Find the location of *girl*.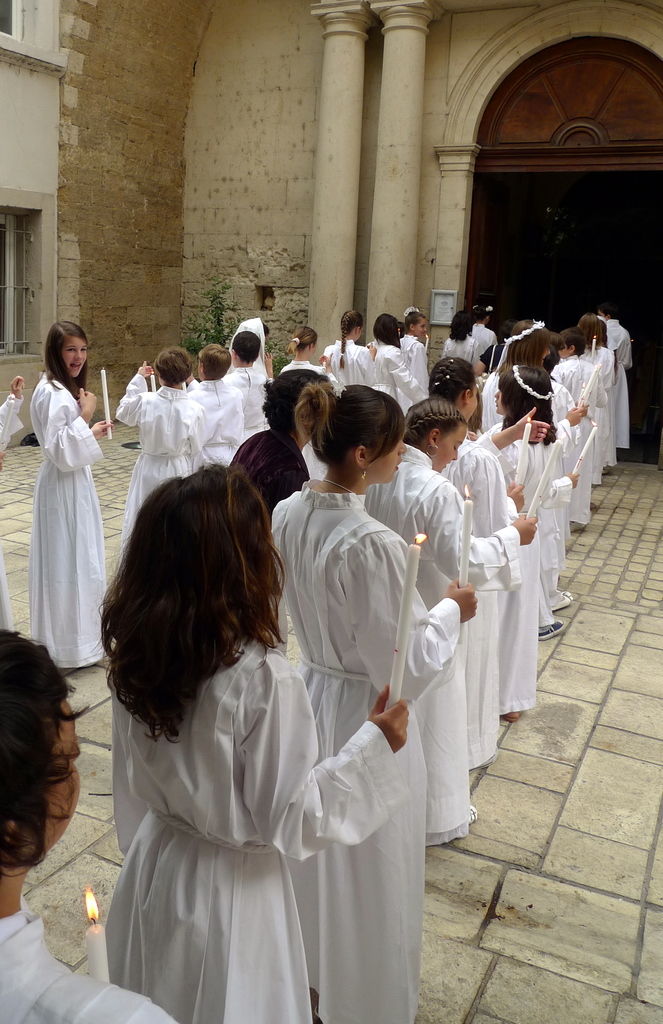
Location: (left=29, top=321, right=115, bottom=673).
